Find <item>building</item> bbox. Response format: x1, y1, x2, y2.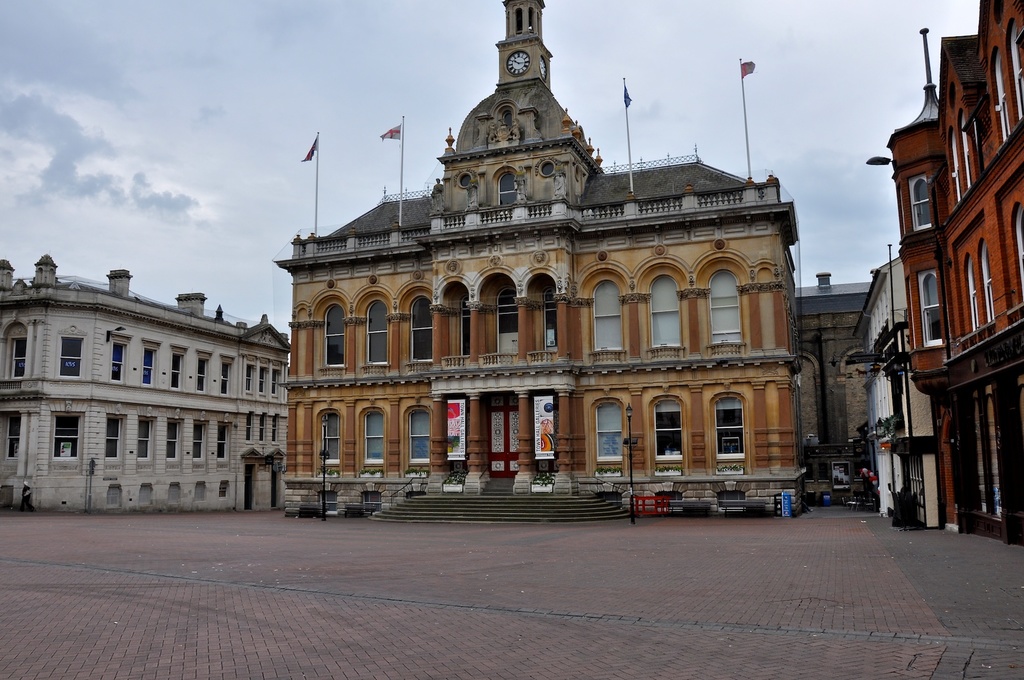
275, 0, 810, 521.
